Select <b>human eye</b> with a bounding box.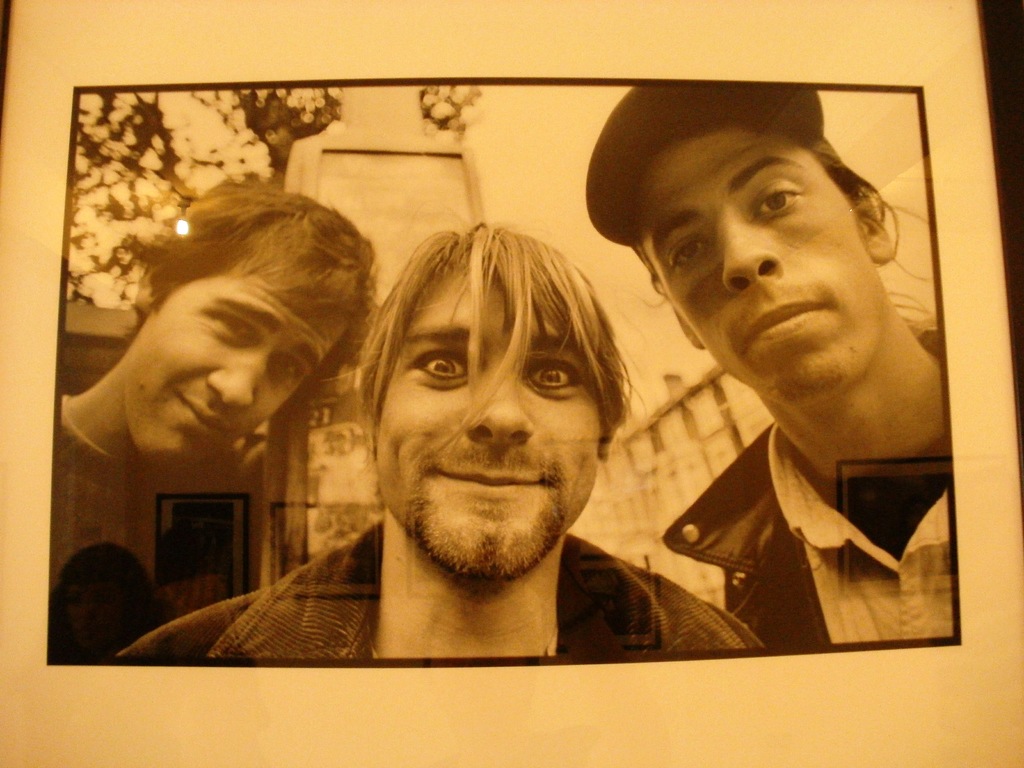
<box>268,353,301,381</box>.
